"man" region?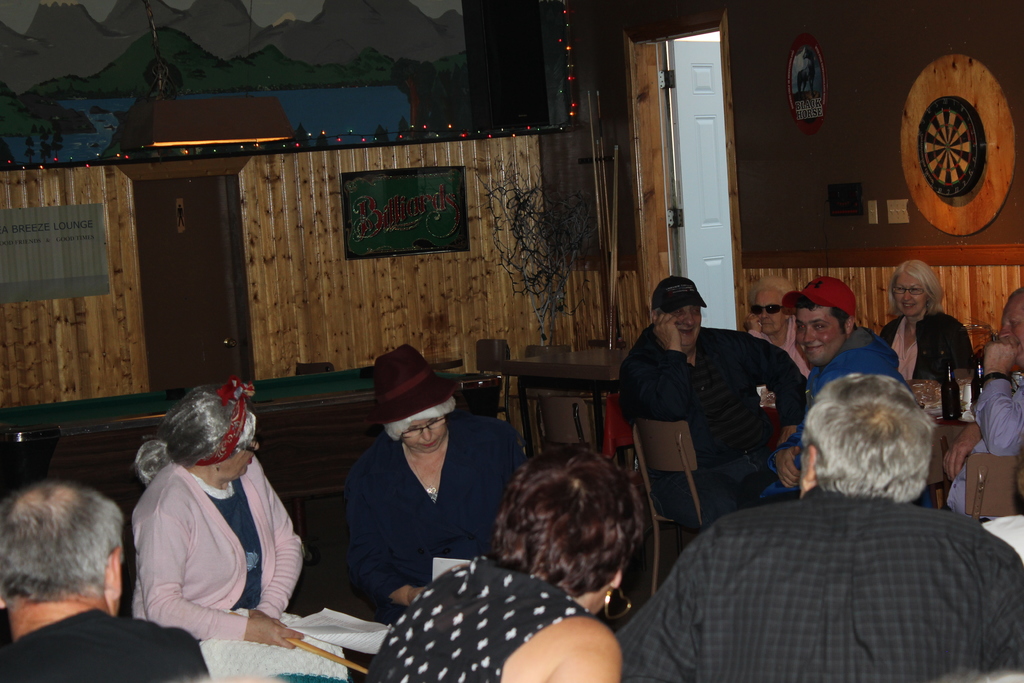
621/283/822/531
